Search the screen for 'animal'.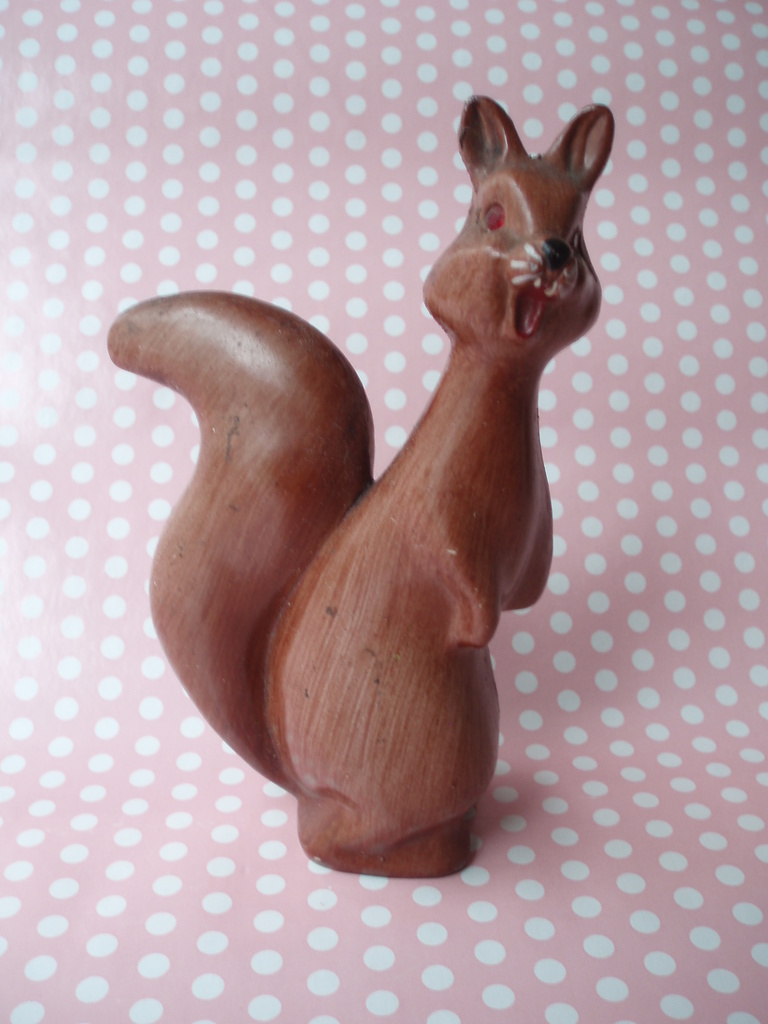
Found at (left=100, top=94, right=618, bottom=883).
